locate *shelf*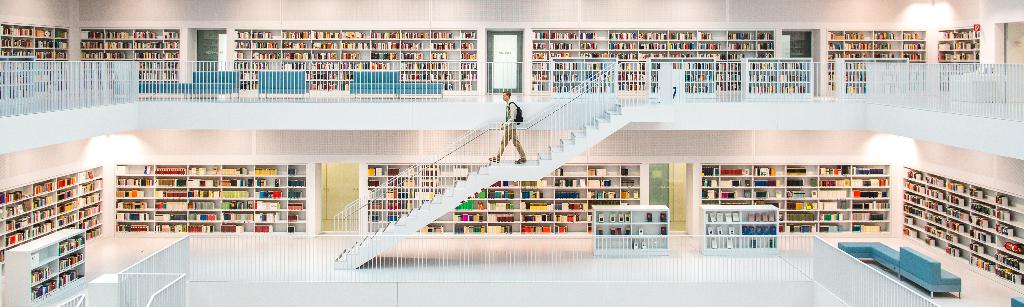
[166, 30, 181, 38]
